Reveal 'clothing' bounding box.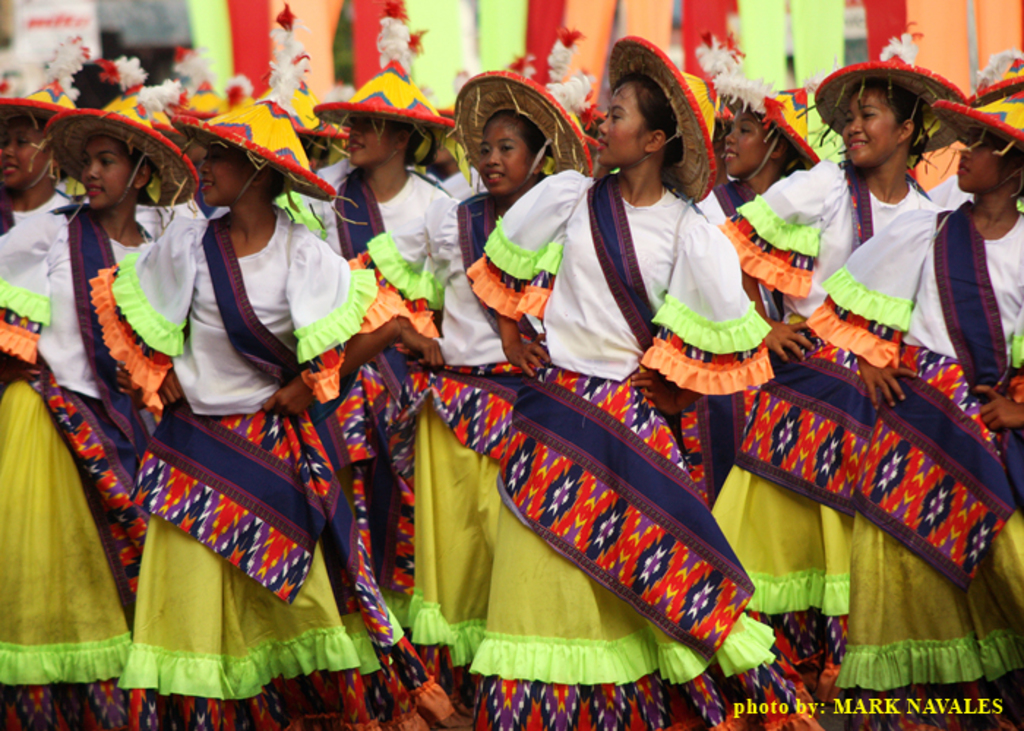
Revealed: pyautogui.locateOnScreen(455, 159, 821, 730).
